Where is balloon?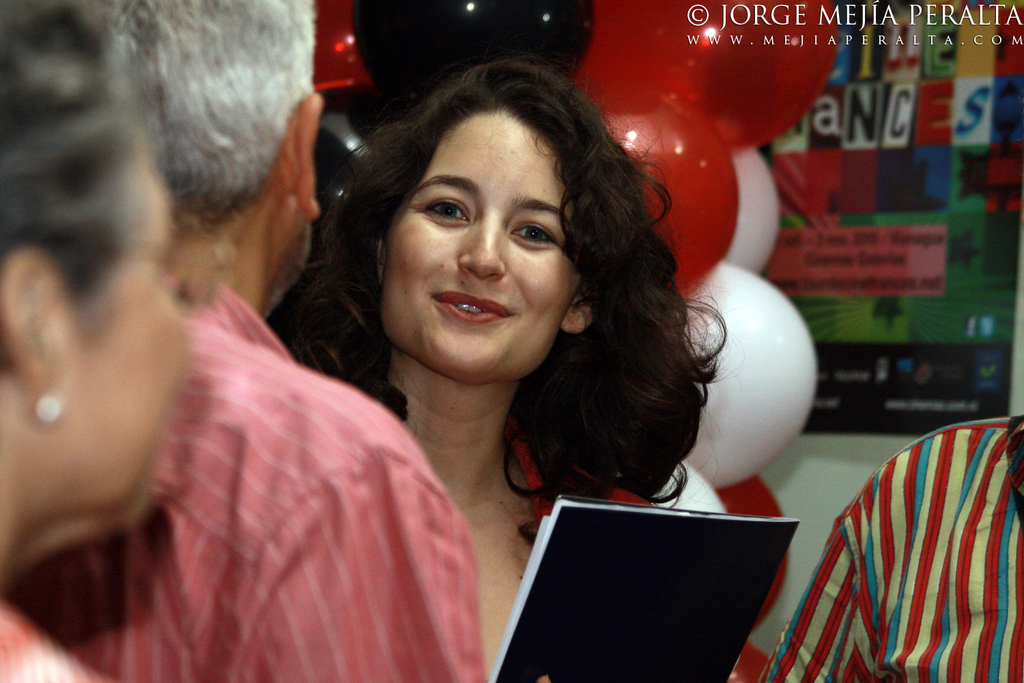
rect(571, 76, 735, 298).
